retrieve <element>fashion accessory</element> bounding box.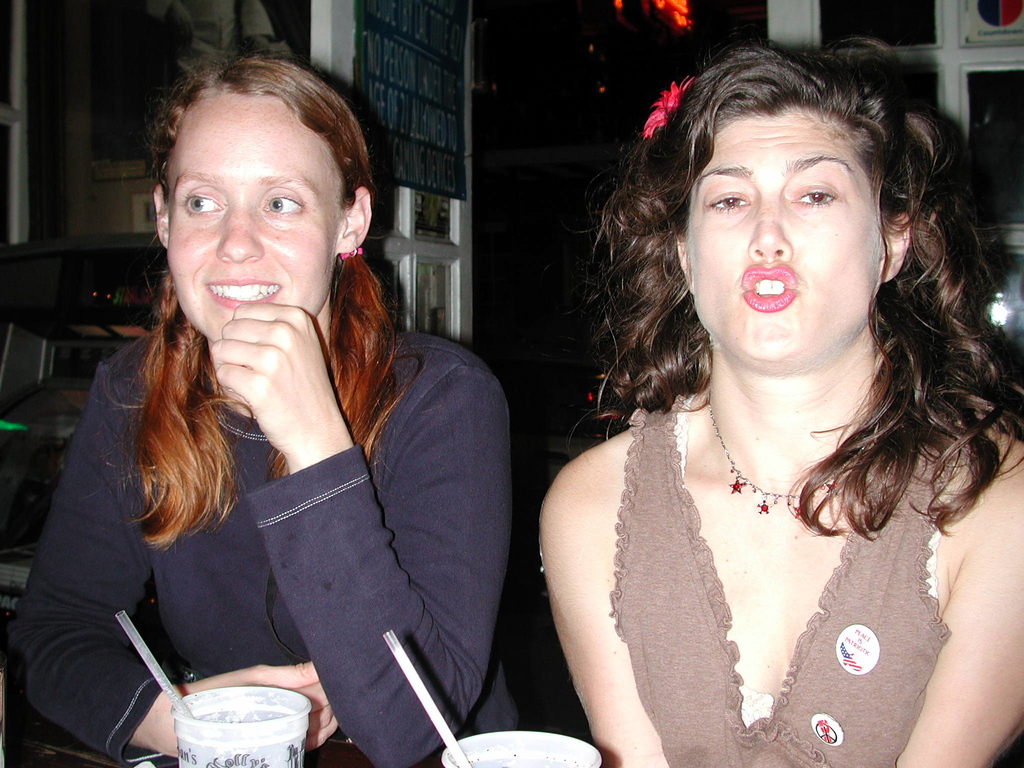
Bounding box: left=340, top=249, right=361, bottom=257.
